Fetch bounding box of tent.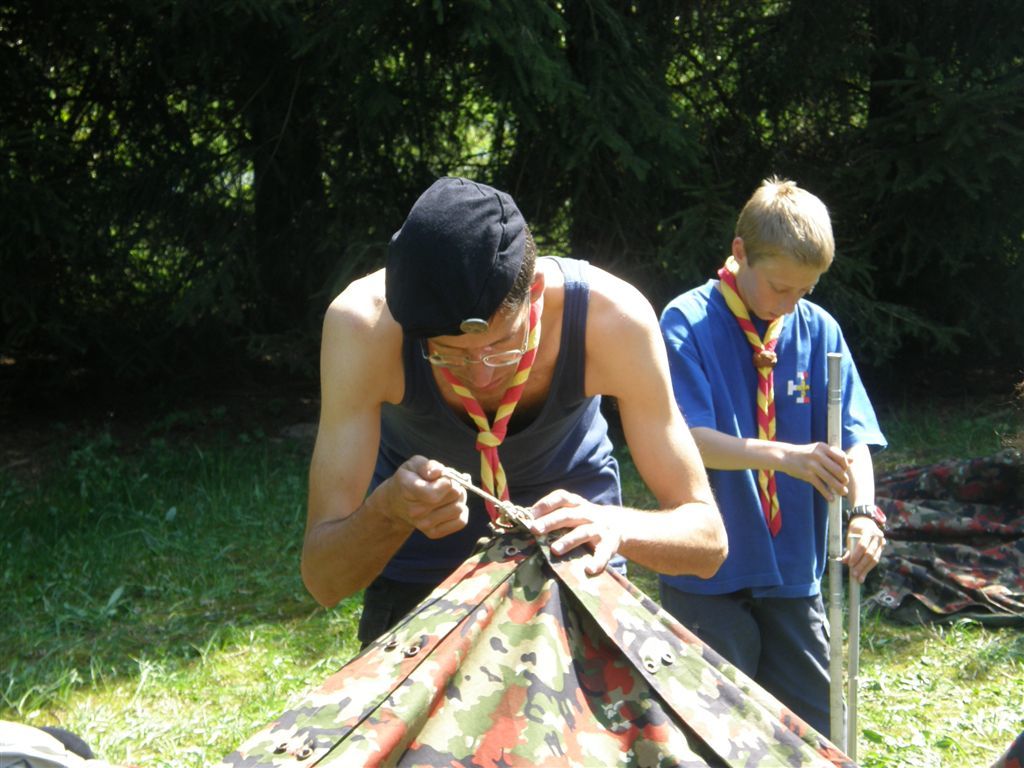
Bbox: {"left": 203, "top": 508, "right": 865, "bottom": 767}.
